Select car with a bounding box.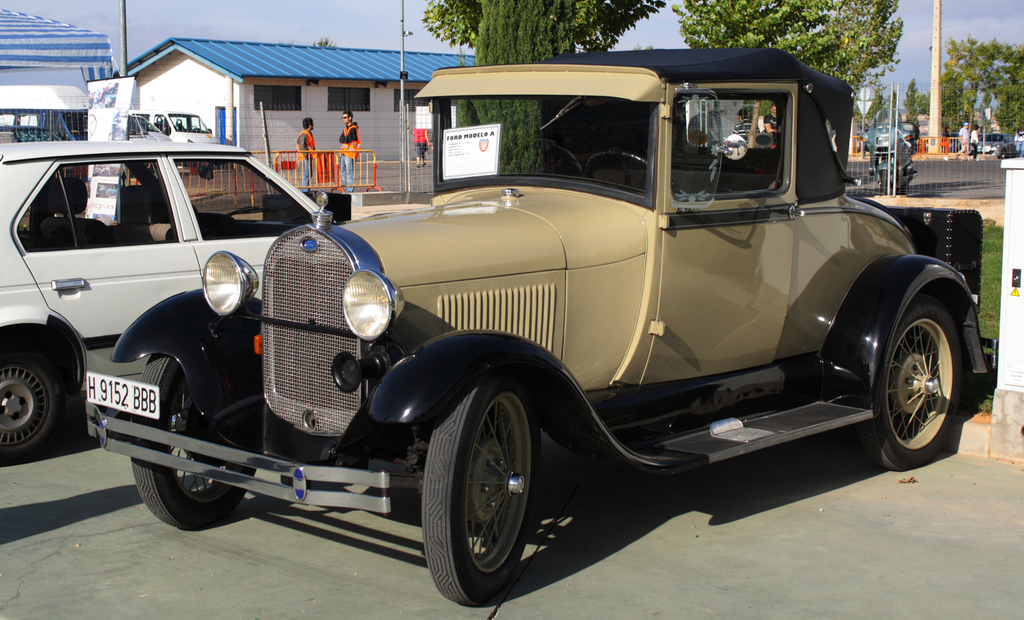
detection(968, 131, 1018, 159).
